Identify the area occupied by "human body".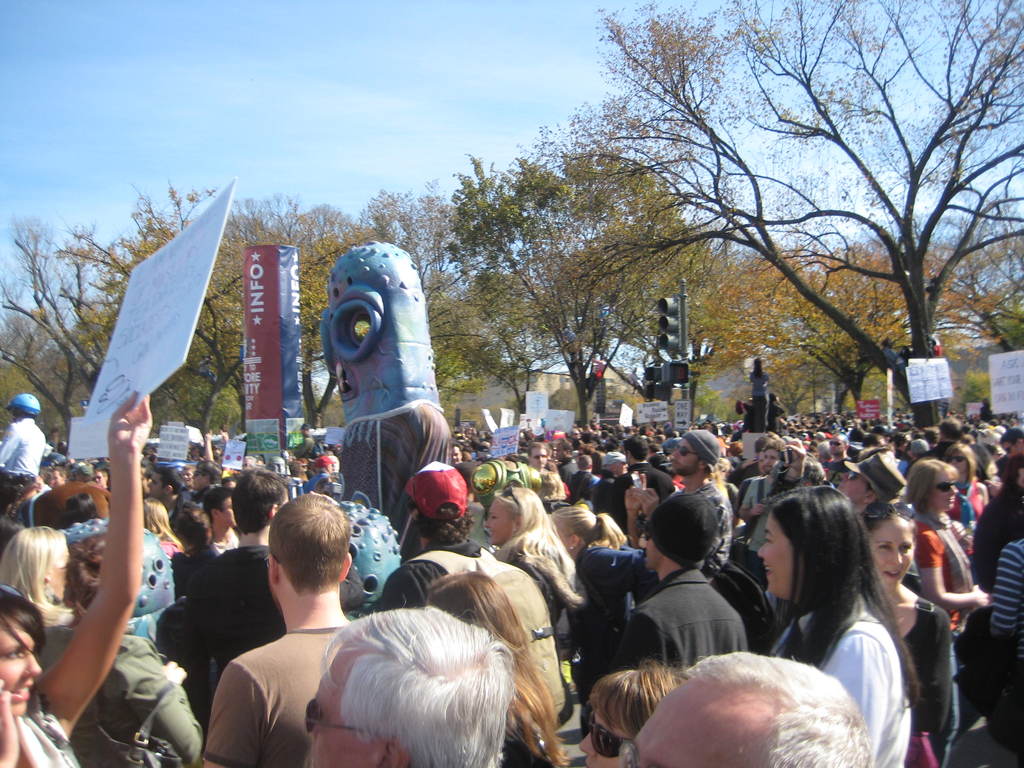
Area: (left=191, top=520, right=362, bottom=767).
